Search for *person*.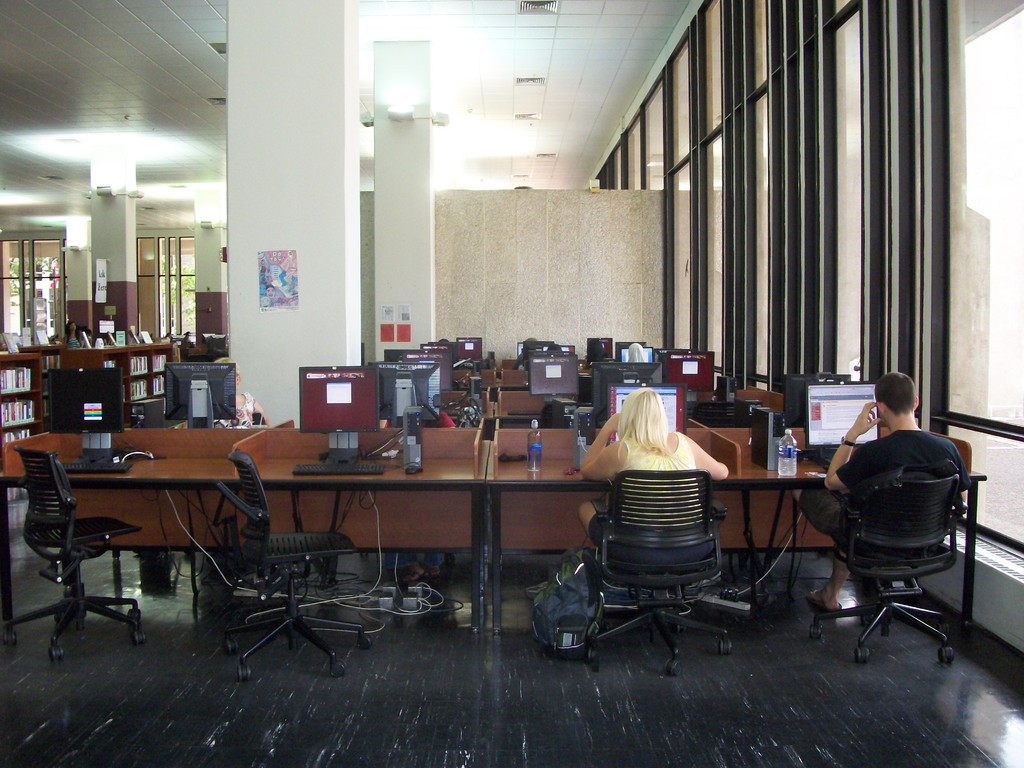
Found at <box>572,384,730,582</box>.
